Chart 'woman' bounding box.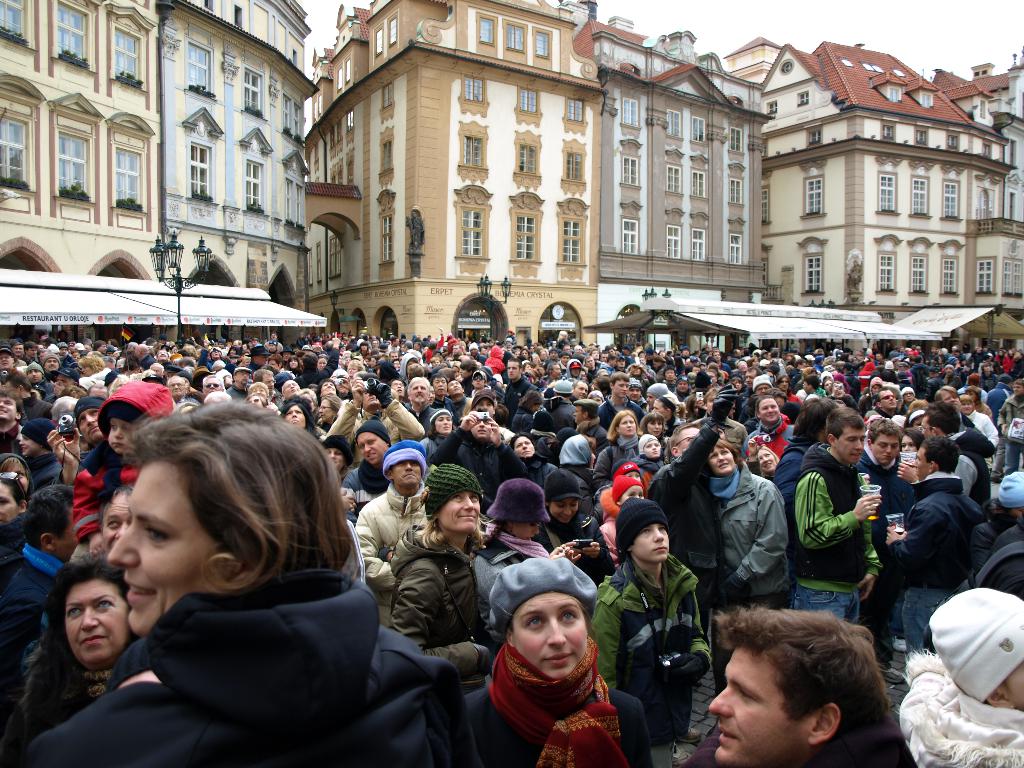
Charted: BBox(348, 360, 365, 372).
